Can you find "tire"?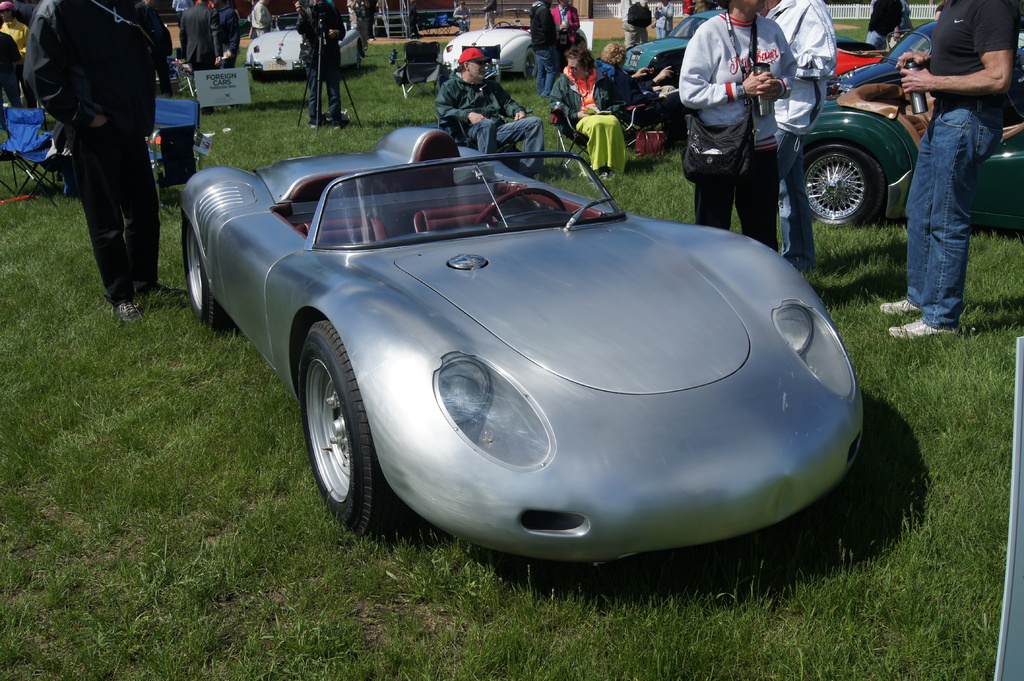
Yes, bounding box: [801, 142, 887, 227].
